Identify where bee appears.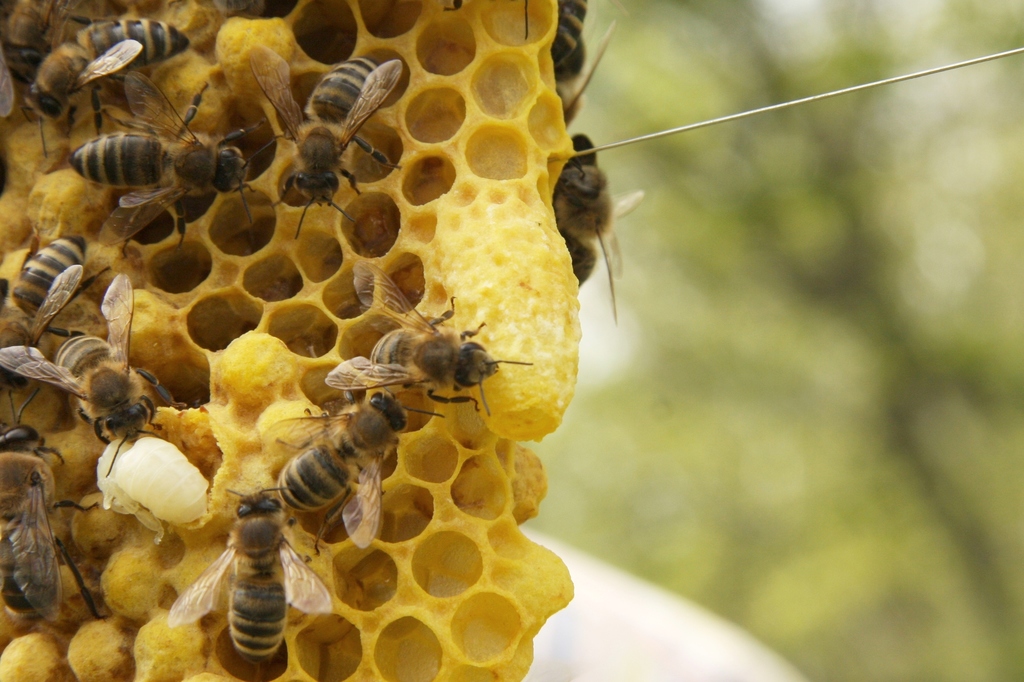
Appears at <bbox>8, 6, 179, 177</bbox>.
